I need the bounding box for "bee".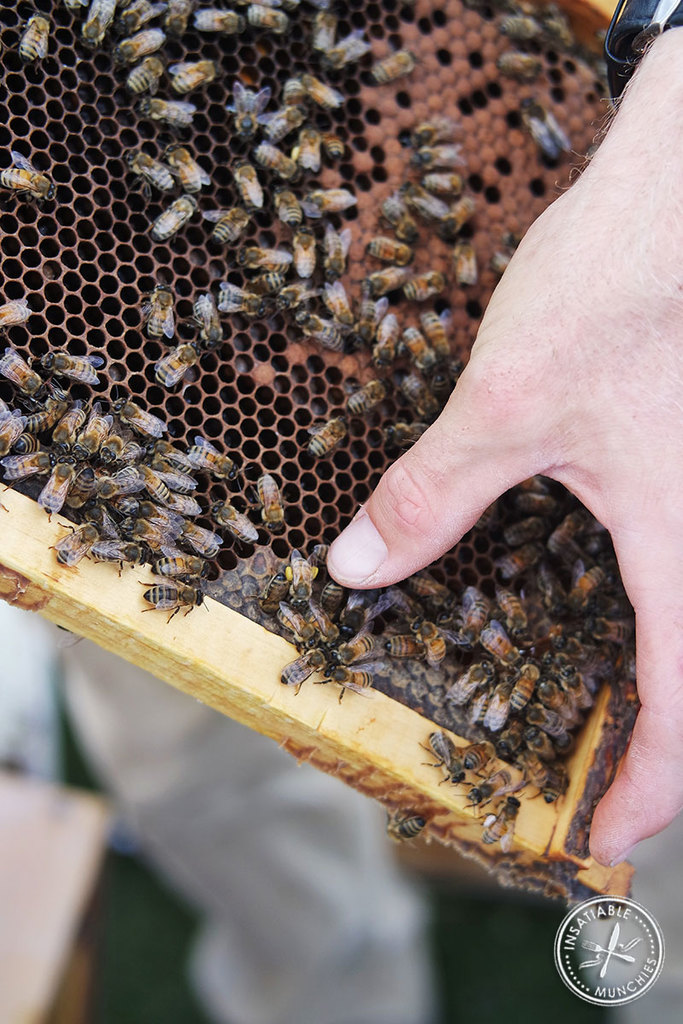
Here it is: 541,682,573,731.
